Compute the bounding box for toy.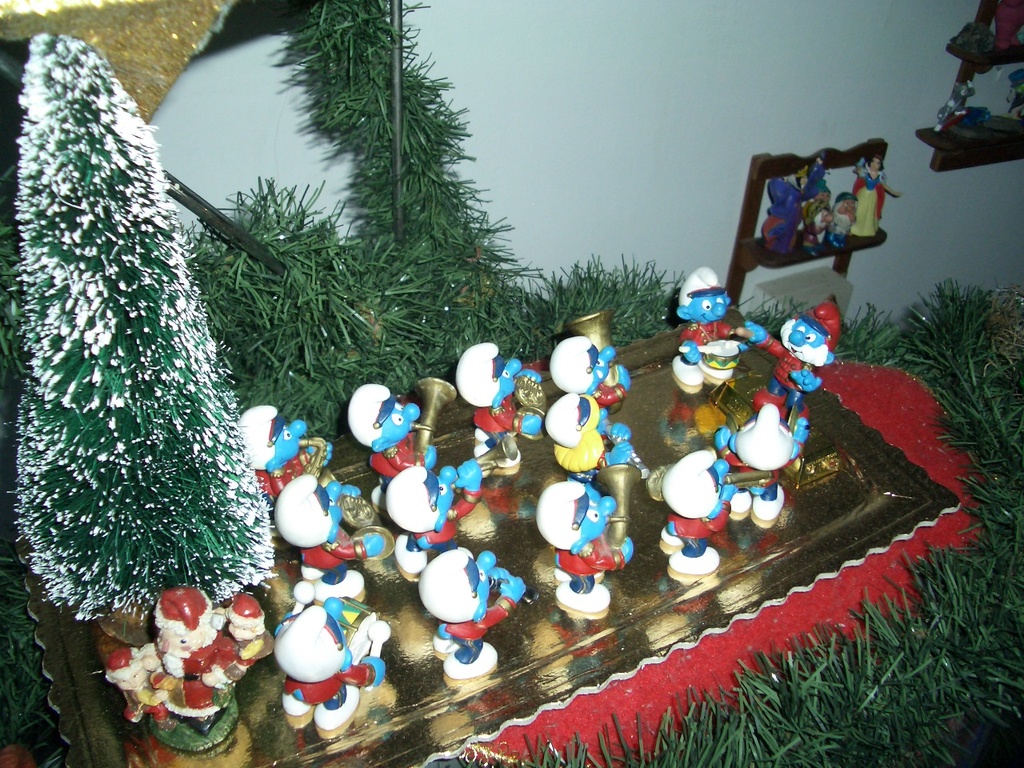
[414,542,530,686].
